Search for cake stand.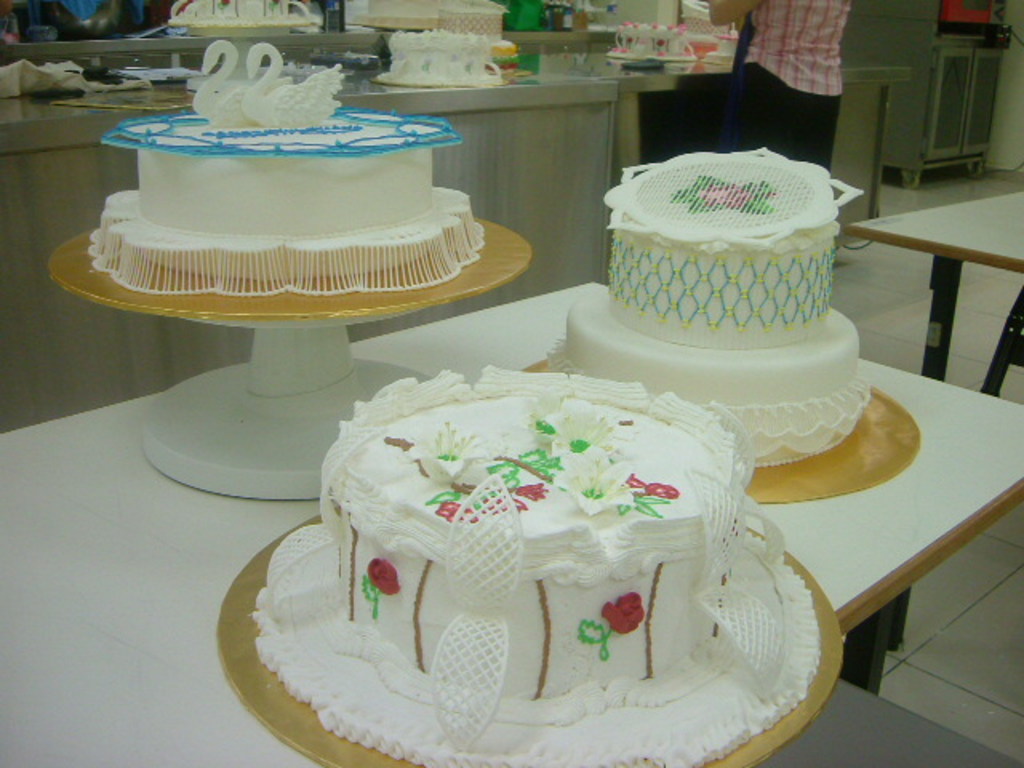
Found at [x1=230, y1=514, x2=842, y2=766].
